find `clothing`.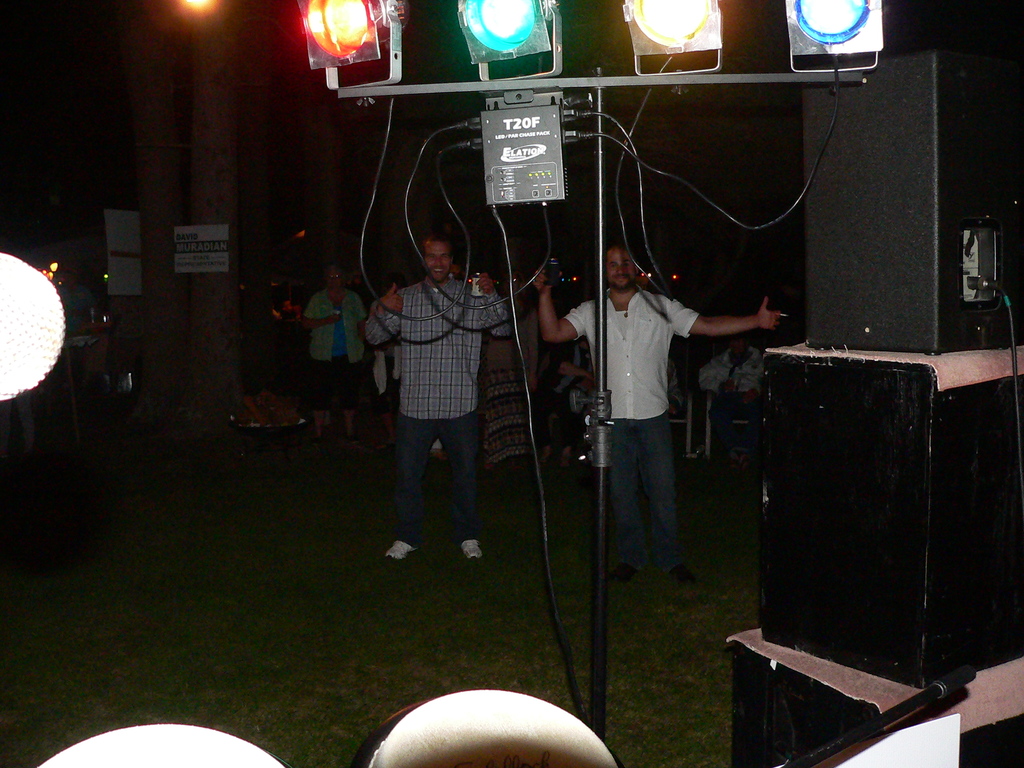
left=536, top=346, right=591, bottom=447.
